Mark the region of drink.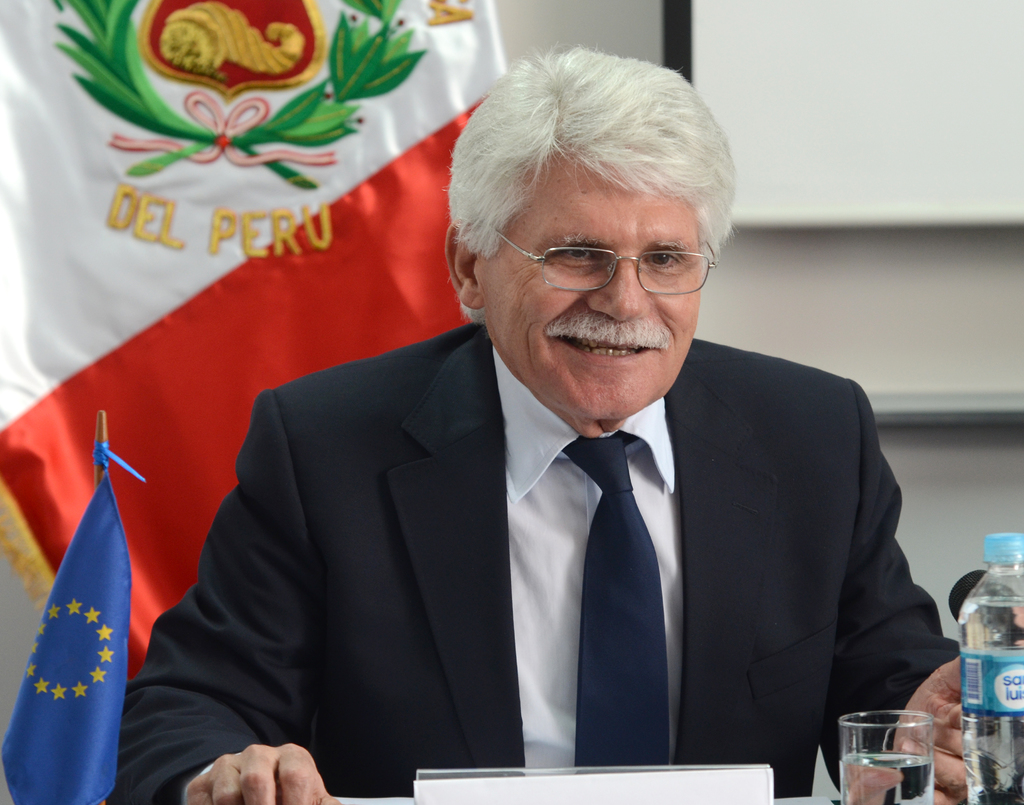
Region: region(959, 596, 1023, 802).
